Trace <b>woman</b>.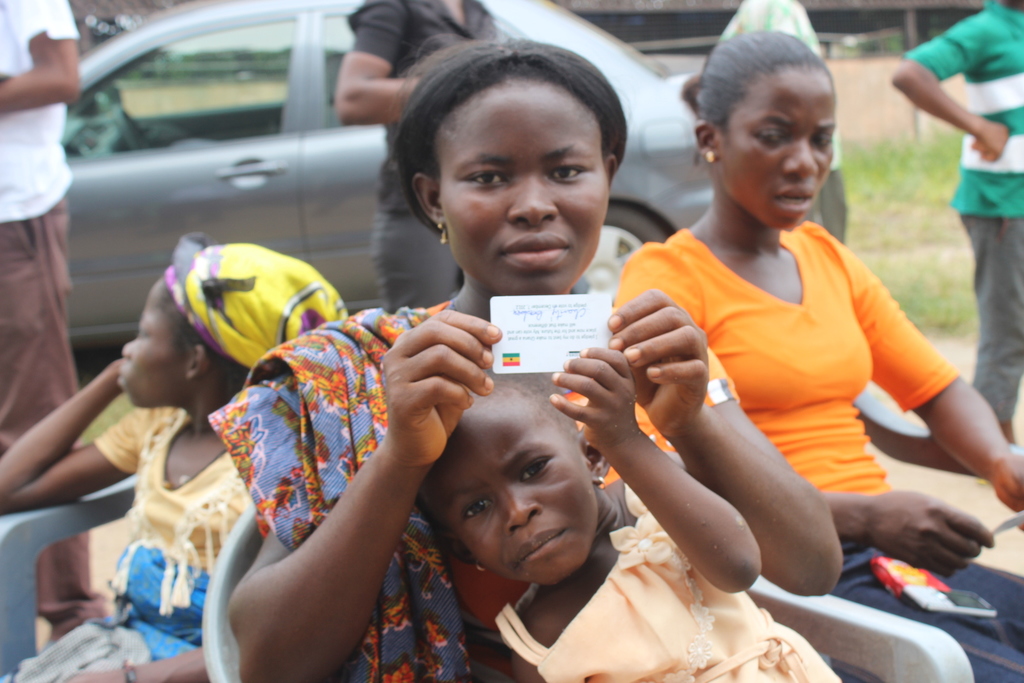
Traced to detection(610, 26, 1023, 682).
